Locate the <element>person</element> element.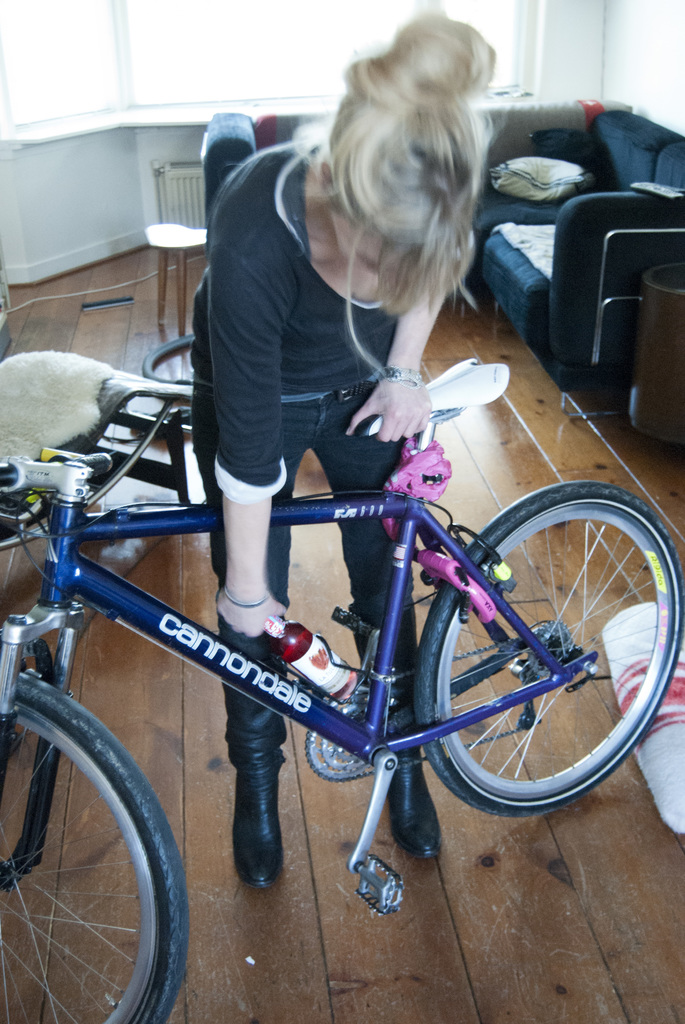
Element bbox: 187,14,497,884.
